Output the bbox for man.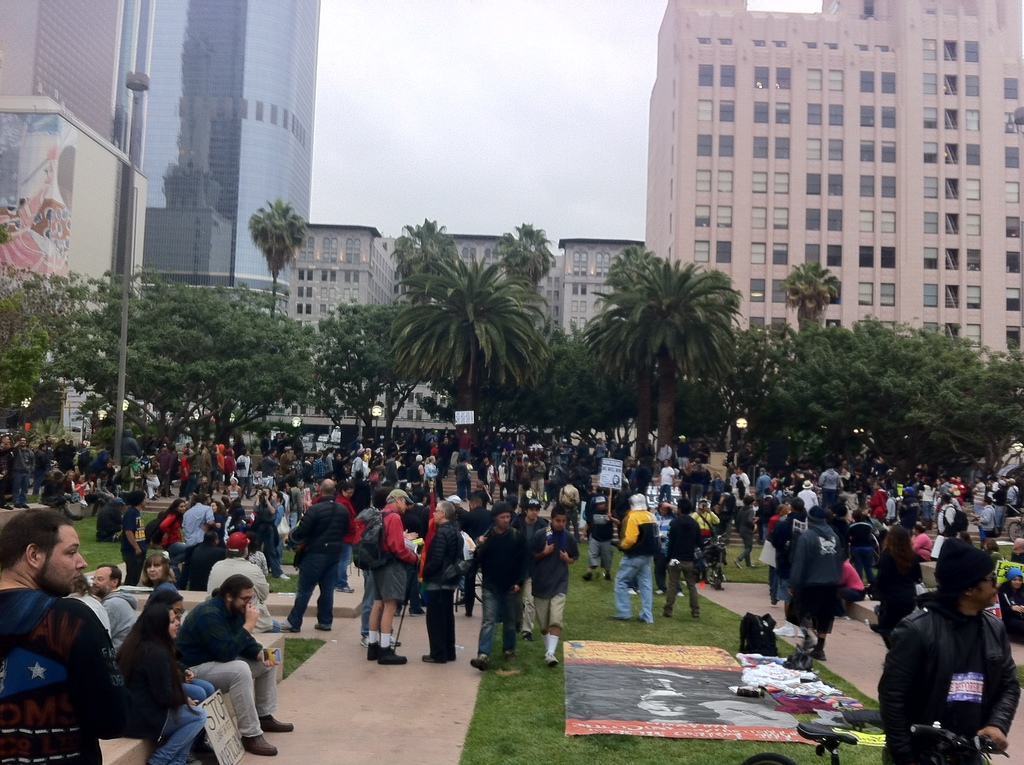
locate(796, 474, 816, 509).
